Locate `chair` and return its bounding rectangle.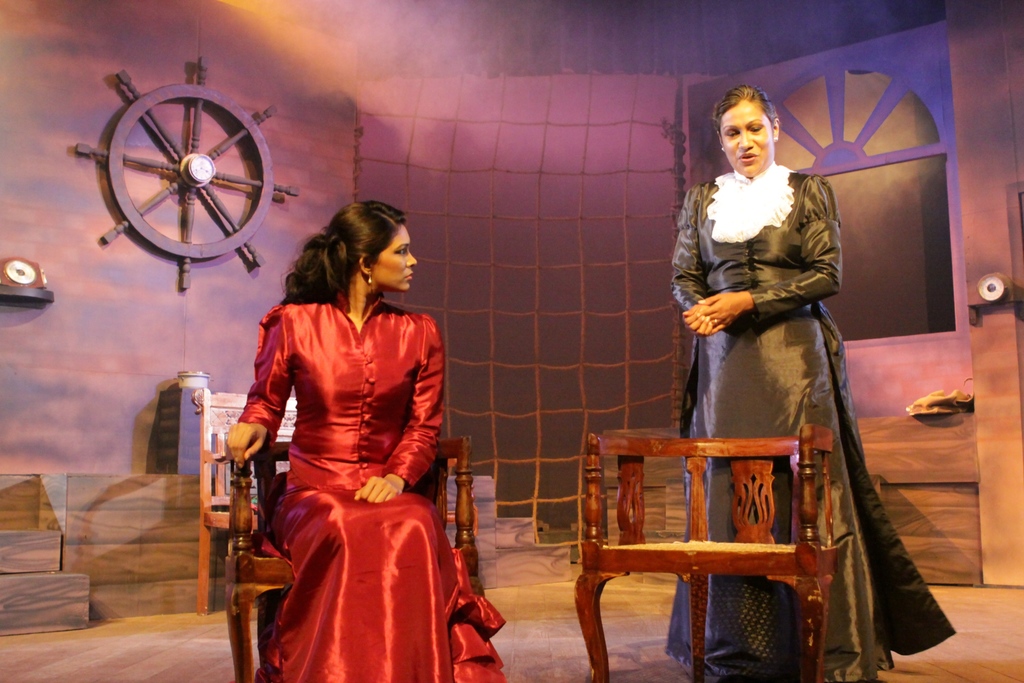
detection(216, 429, 486, 682).
